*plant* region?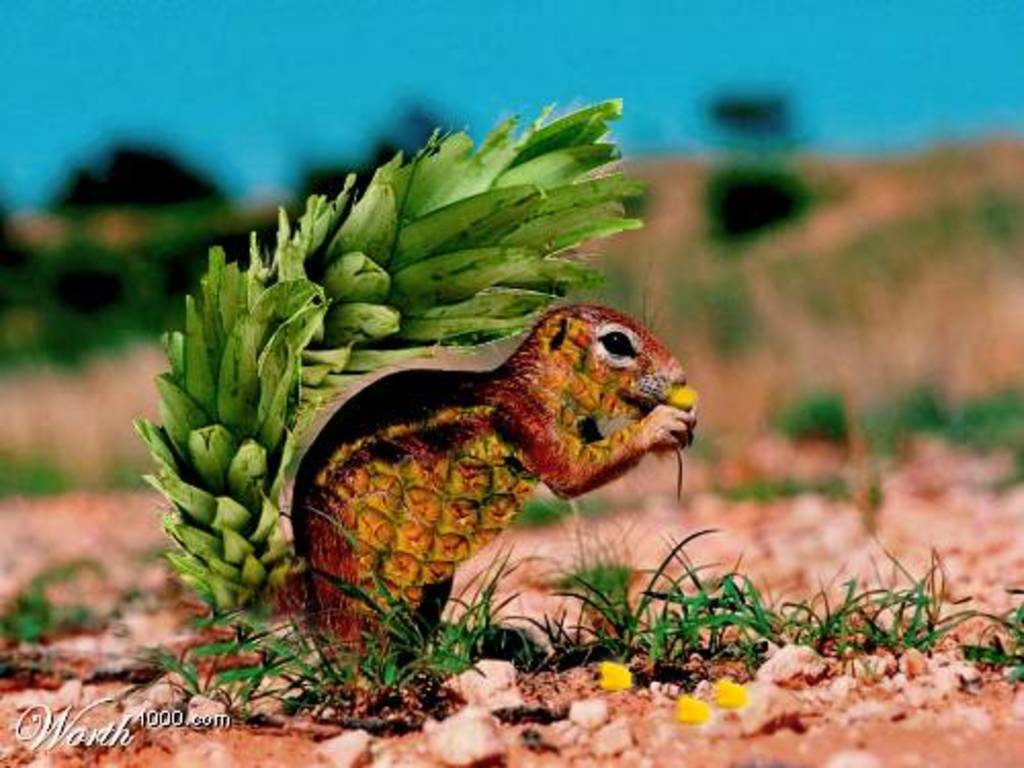
<box>133,94,645,616</box>
